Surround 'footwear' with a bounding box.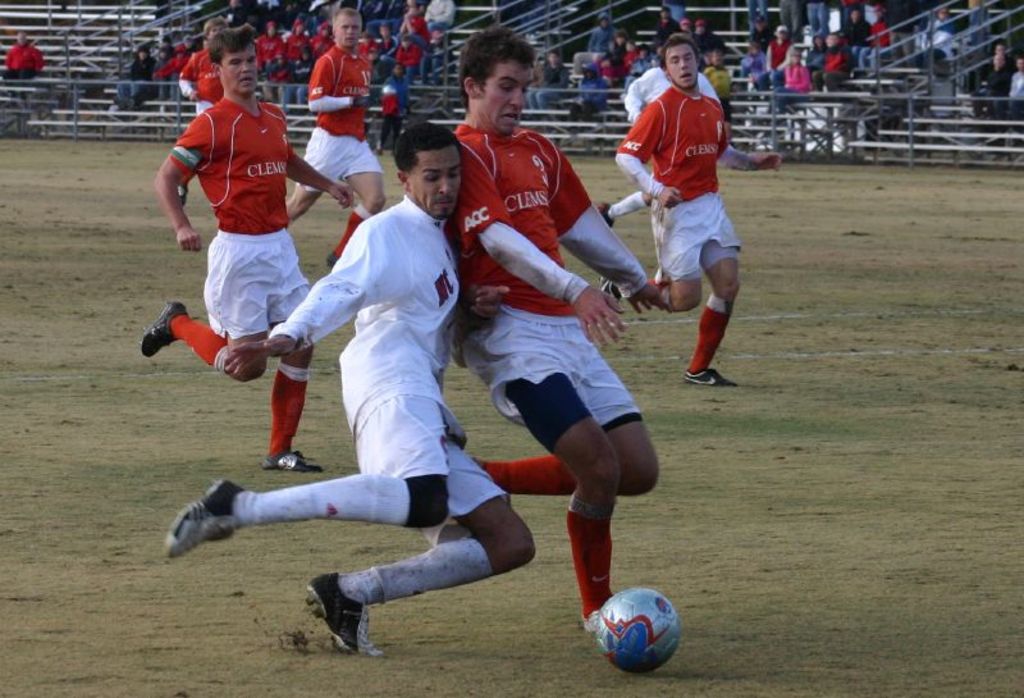
(x1=143, y1=305, x2=182, y2=352).
